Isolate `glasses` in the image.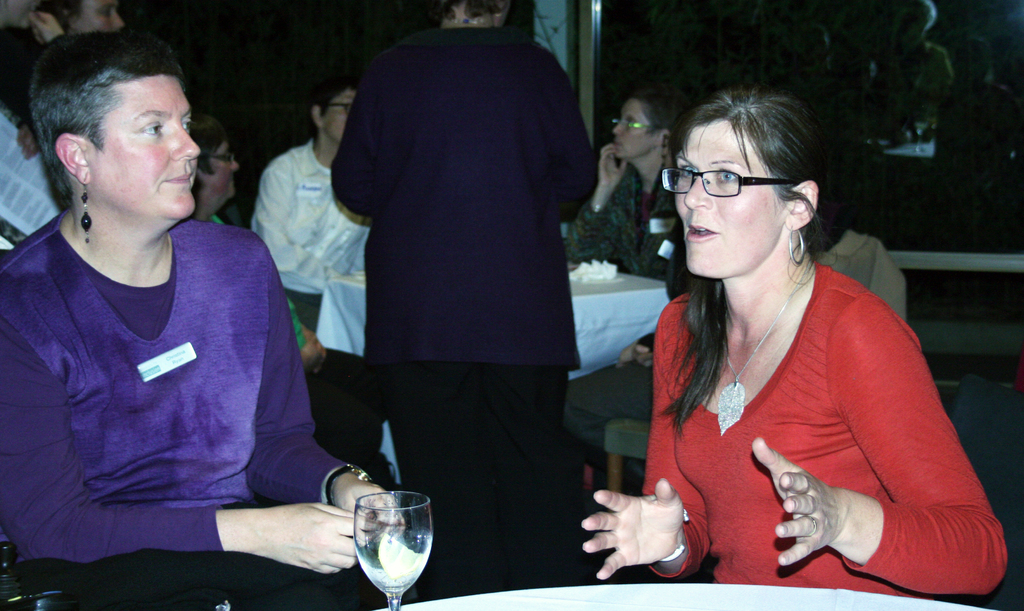
Isolated region: 614, 118, 650, 132.
